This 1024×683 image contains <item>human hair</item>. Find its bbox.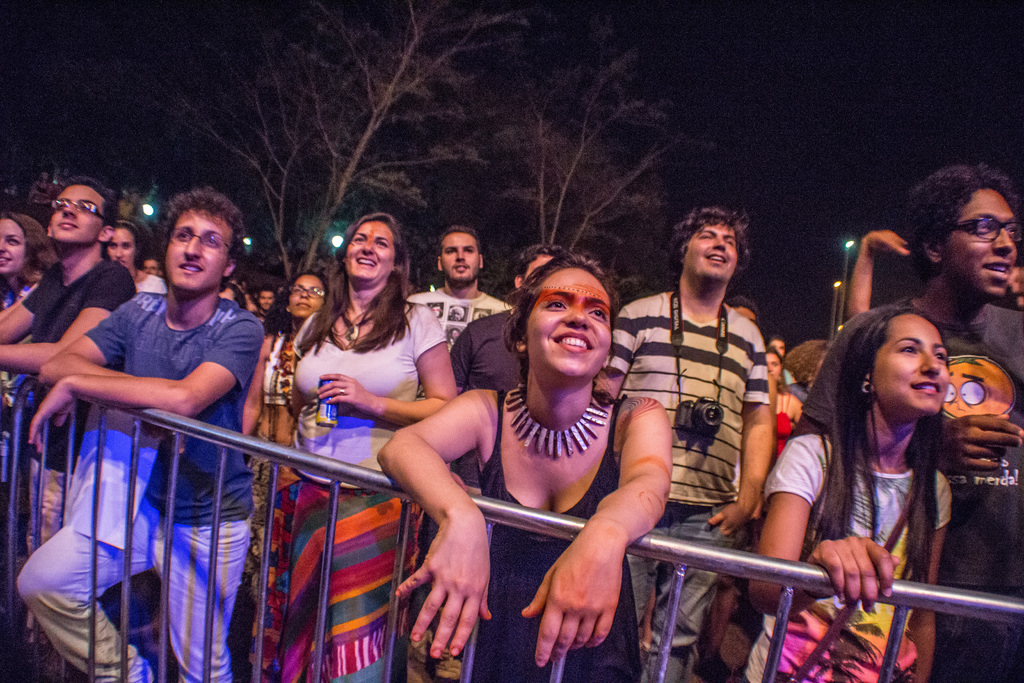
[433, 222, 483, 258].
